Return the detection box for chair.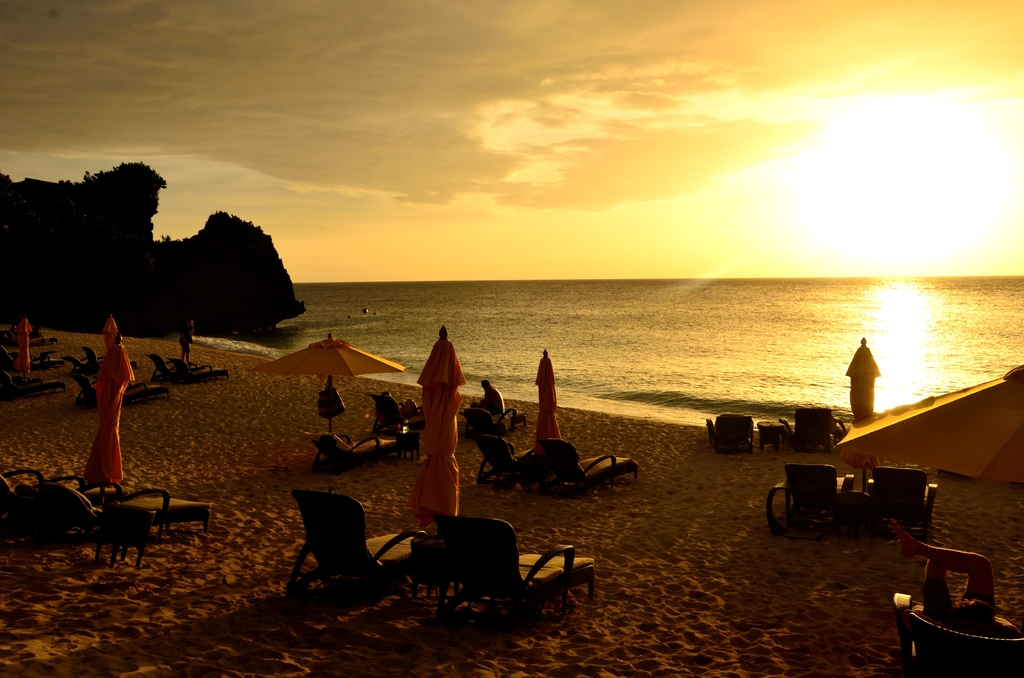
<bbox>455, 407, 522, 437</bbox>.
